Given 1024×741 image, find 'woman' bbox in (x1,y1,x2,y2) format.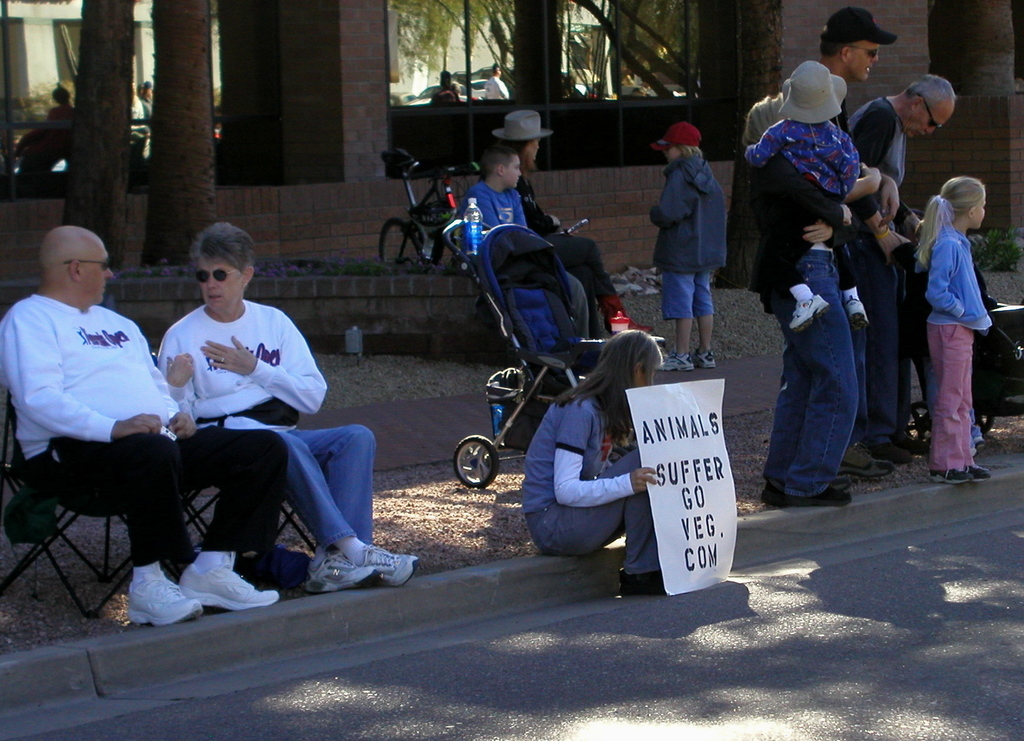
(739,90,902,505).
